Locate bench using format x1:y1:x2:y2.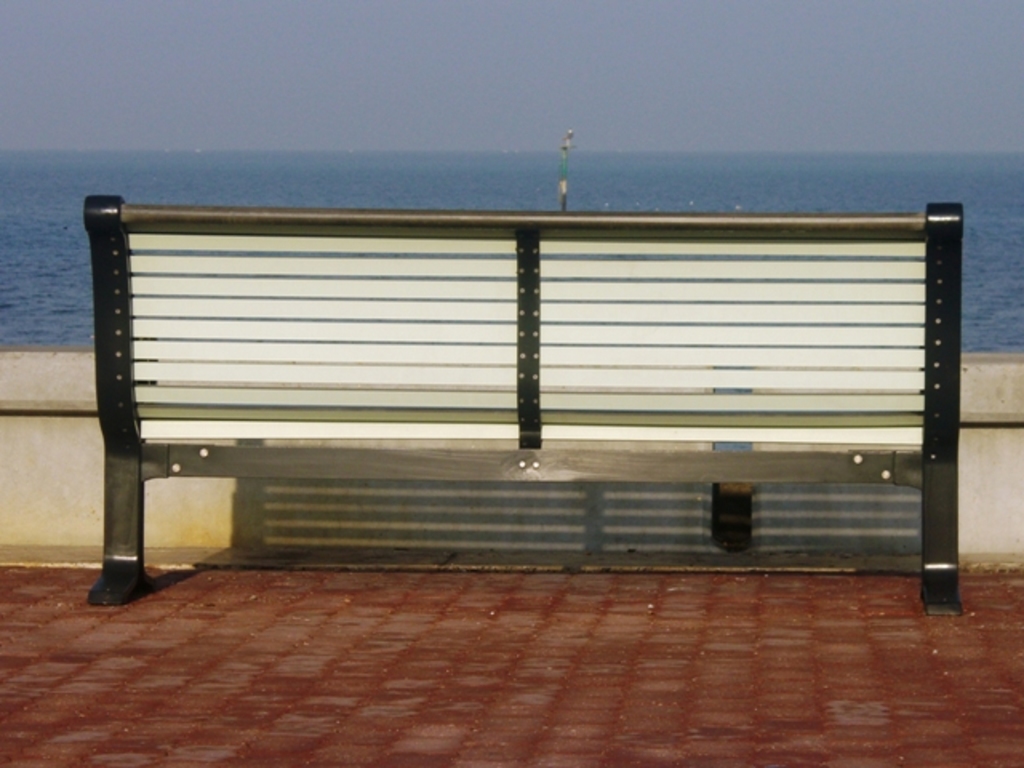
62:224:1014:613.
